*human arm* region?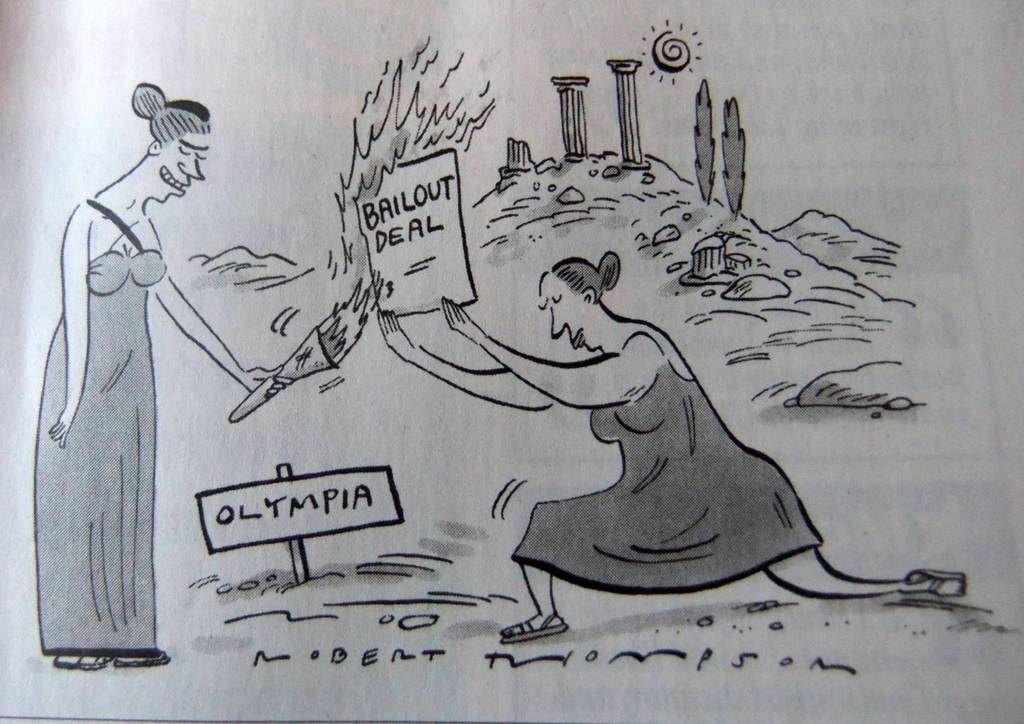
Rect(45, 210, 97, 447)
